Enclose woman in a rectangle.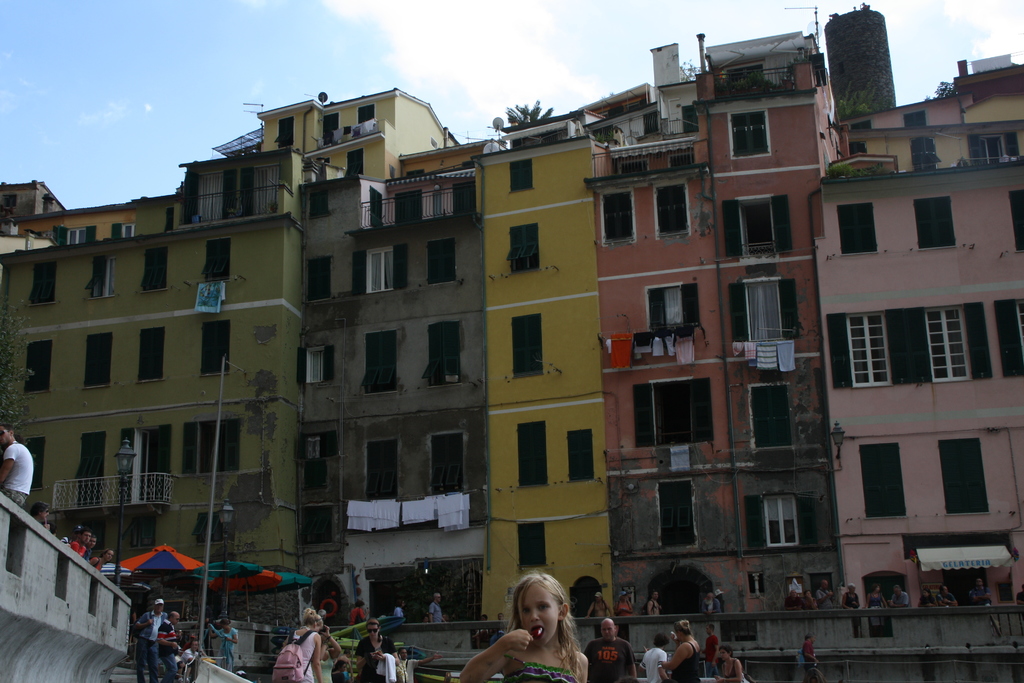
<box>712,643,747,682</box>.
